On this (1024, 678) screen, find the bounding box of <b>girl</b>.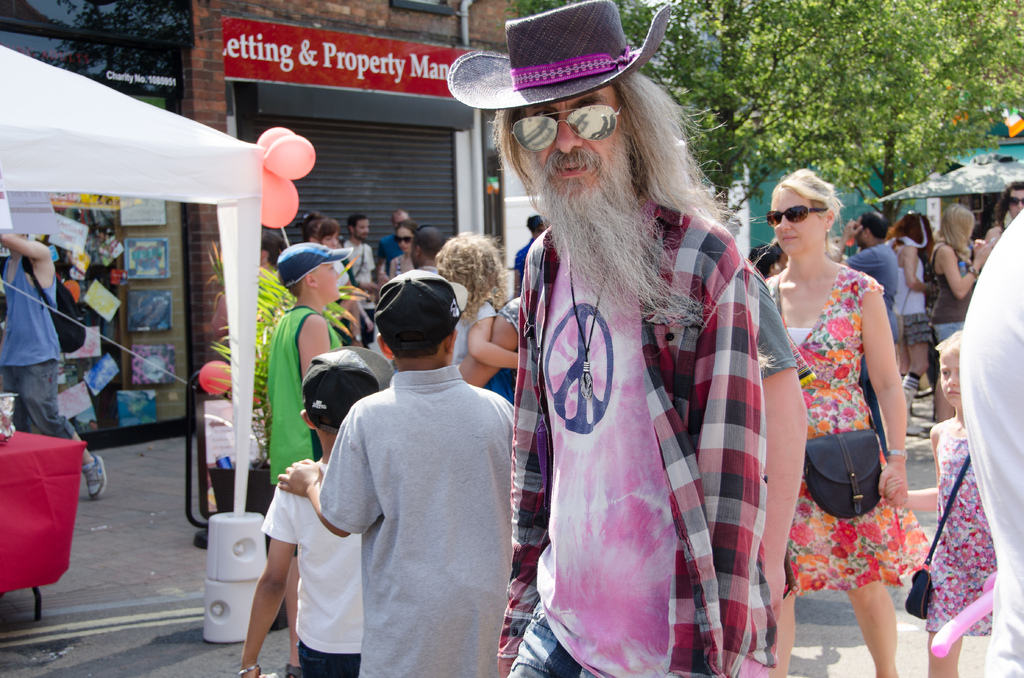
Bounding box: [left=390, top=218, right=416, bottom=274].
